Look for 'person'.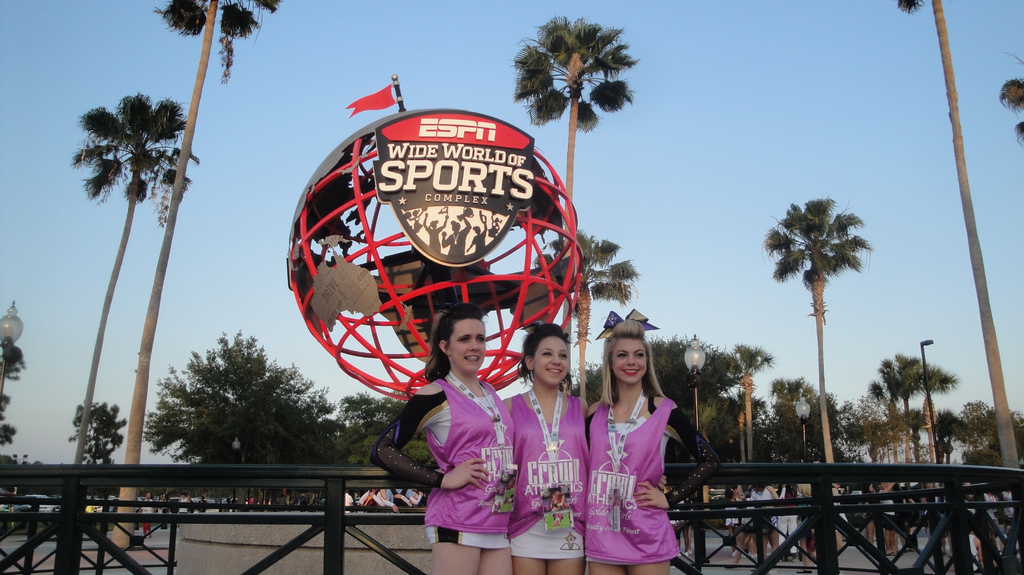
Found: 584 317 729 574.
